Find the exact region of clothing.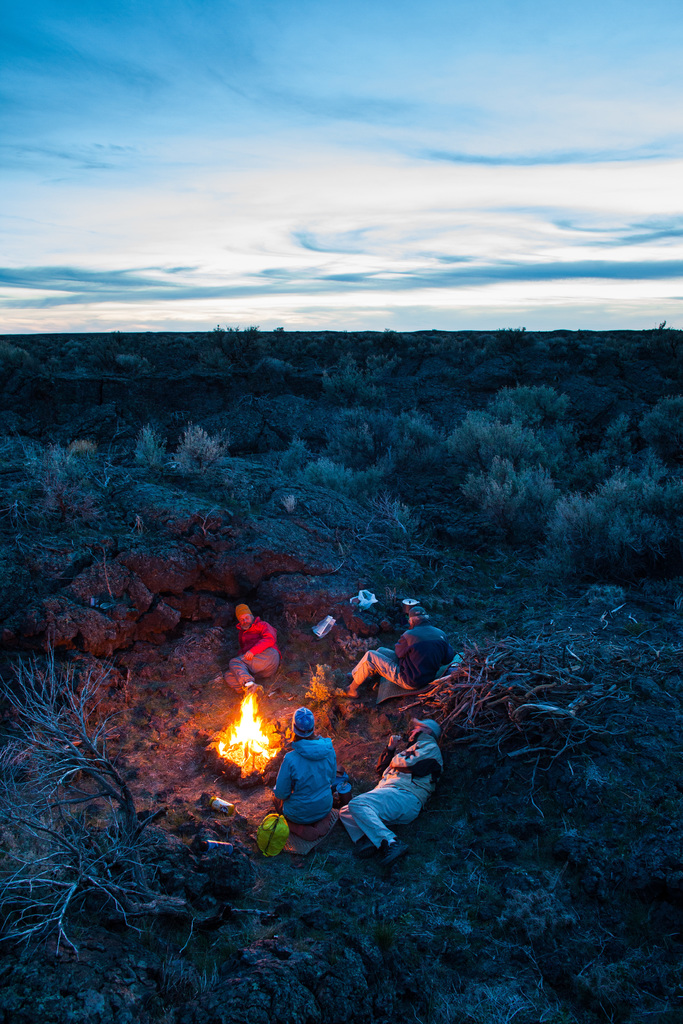
Exact region: [349, 620, 456, 692].
